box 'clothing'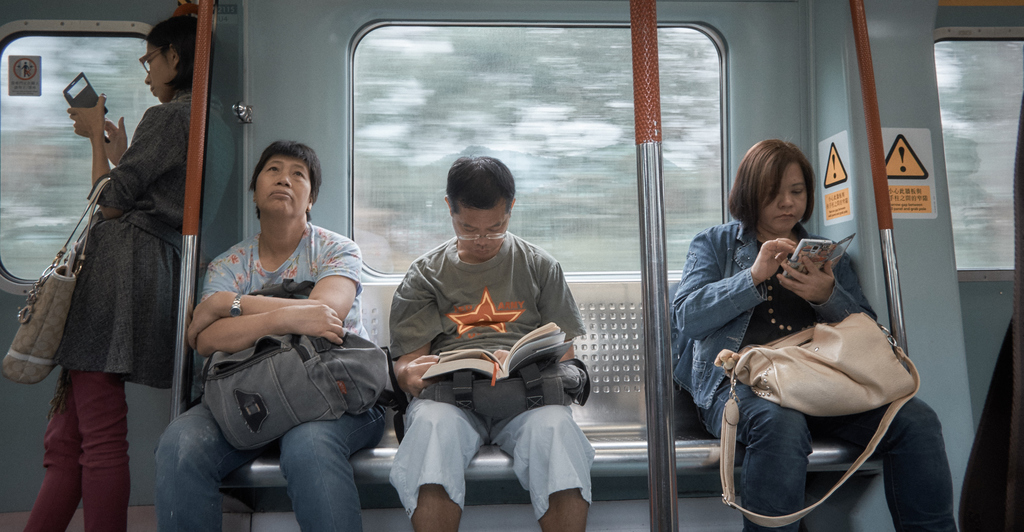
detection(384, 227, 600, 527)
